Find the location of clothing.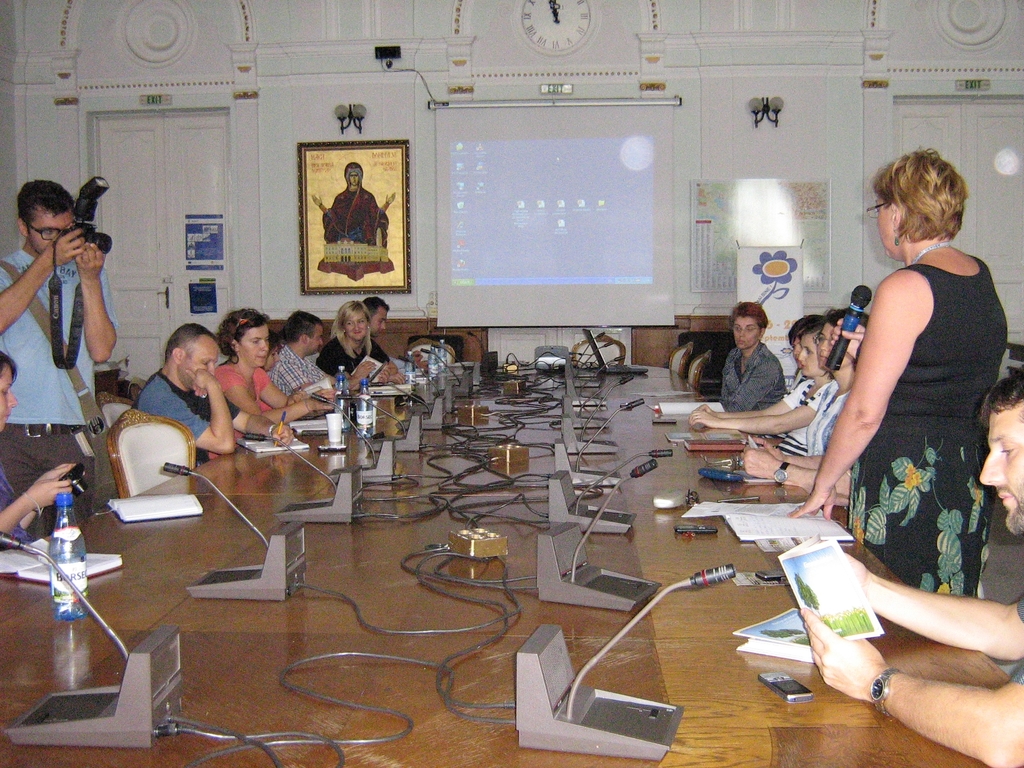
Location: 0:256:108:527.
